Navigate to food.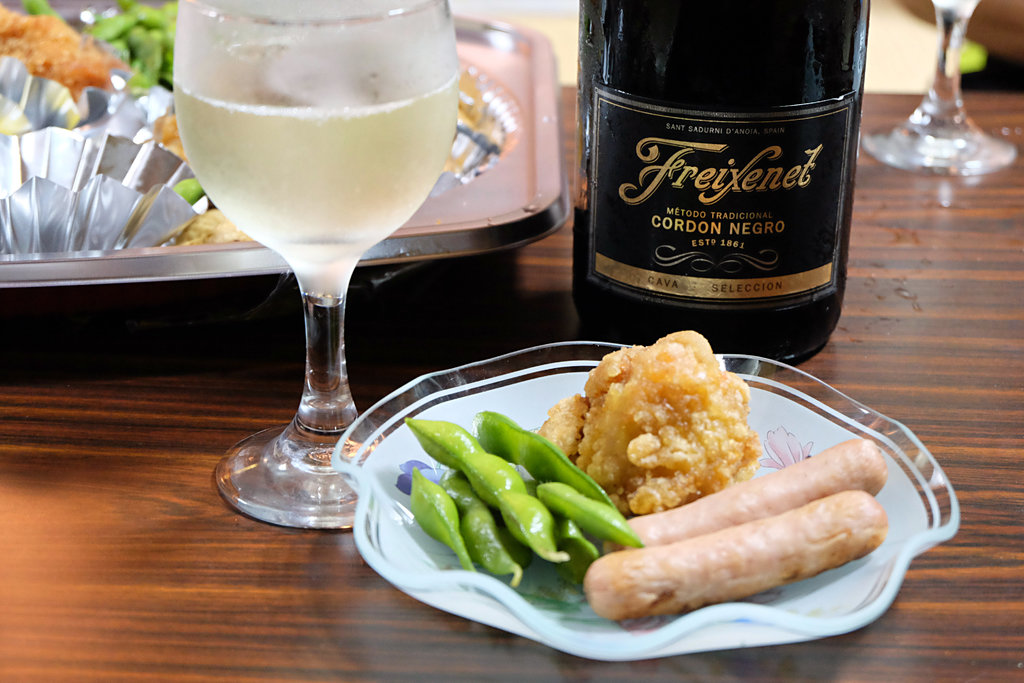
Navigation target: [x1=601, y1=436, x2=891, y2=556].
